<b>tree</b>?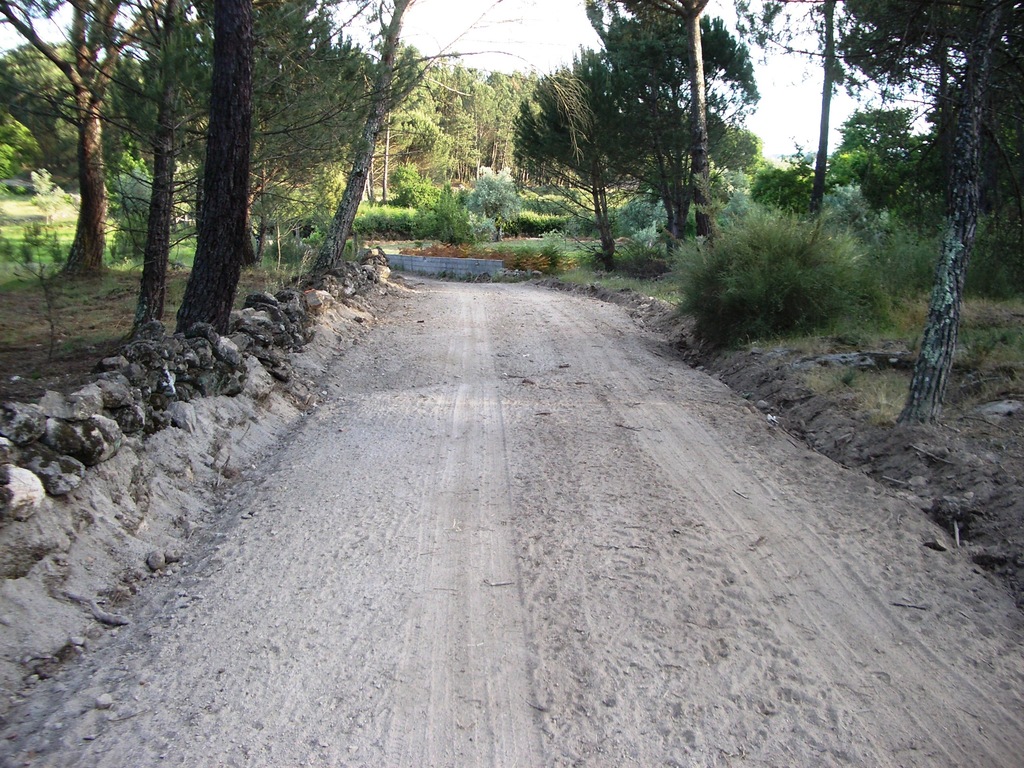
select_region(858, 1, 1023, 443)
